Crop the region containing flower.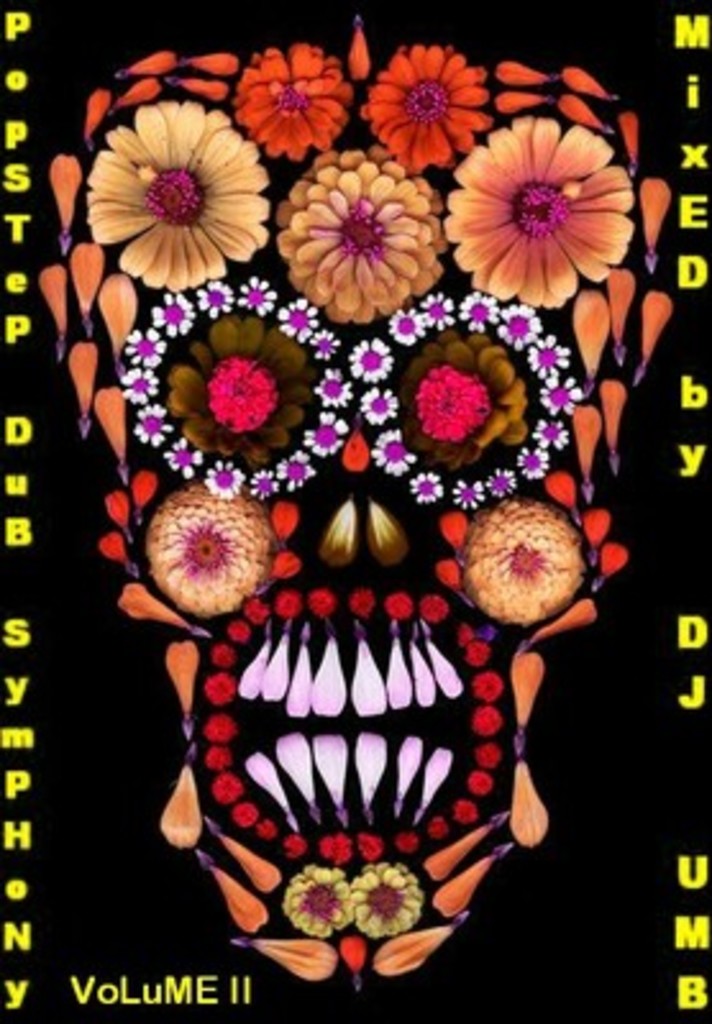
Crop region: box=[233, 46, 353, 166].
